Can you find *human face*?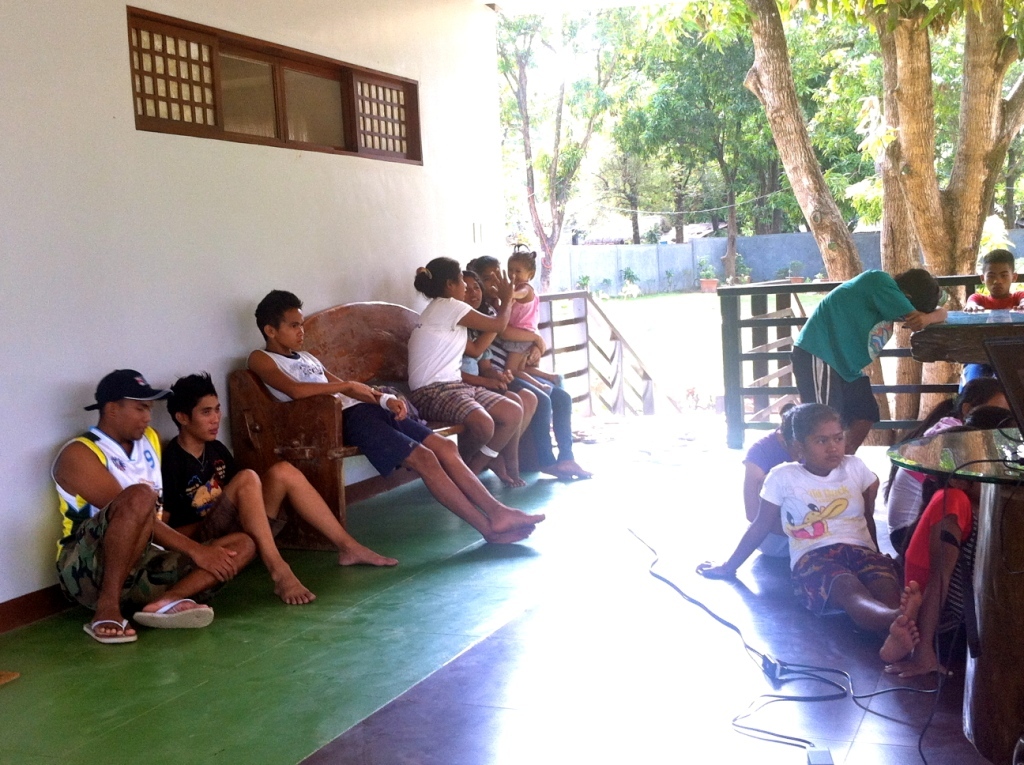
Yes, bounding box: left=196, top=391, right=223, bottom=442.
